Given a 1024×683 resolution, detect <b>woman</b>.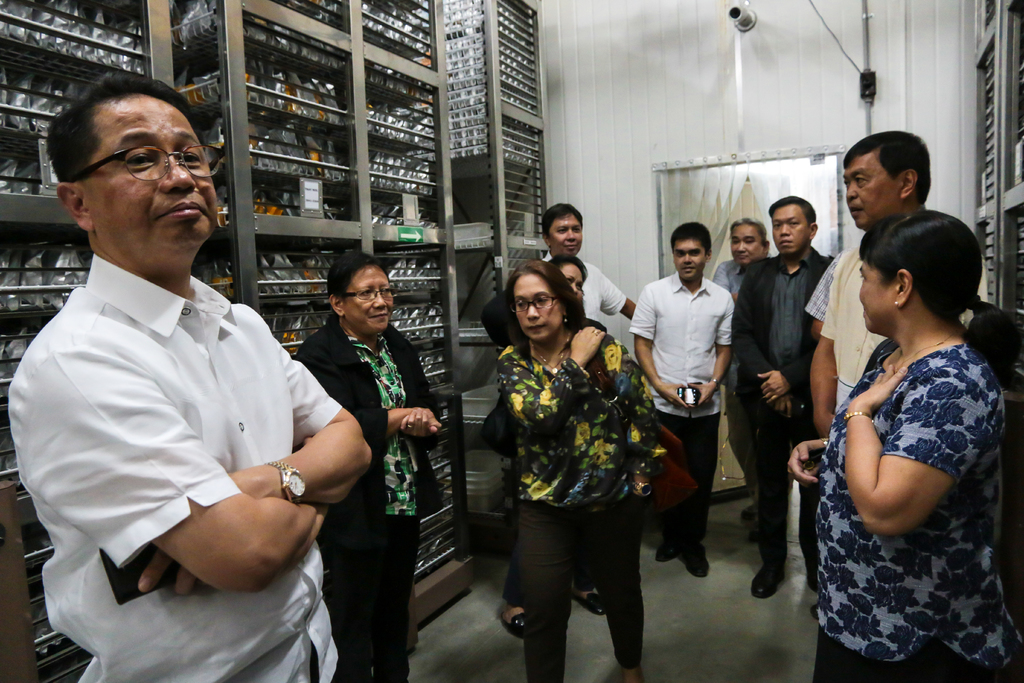
<box>496,257,610,643</box>.
